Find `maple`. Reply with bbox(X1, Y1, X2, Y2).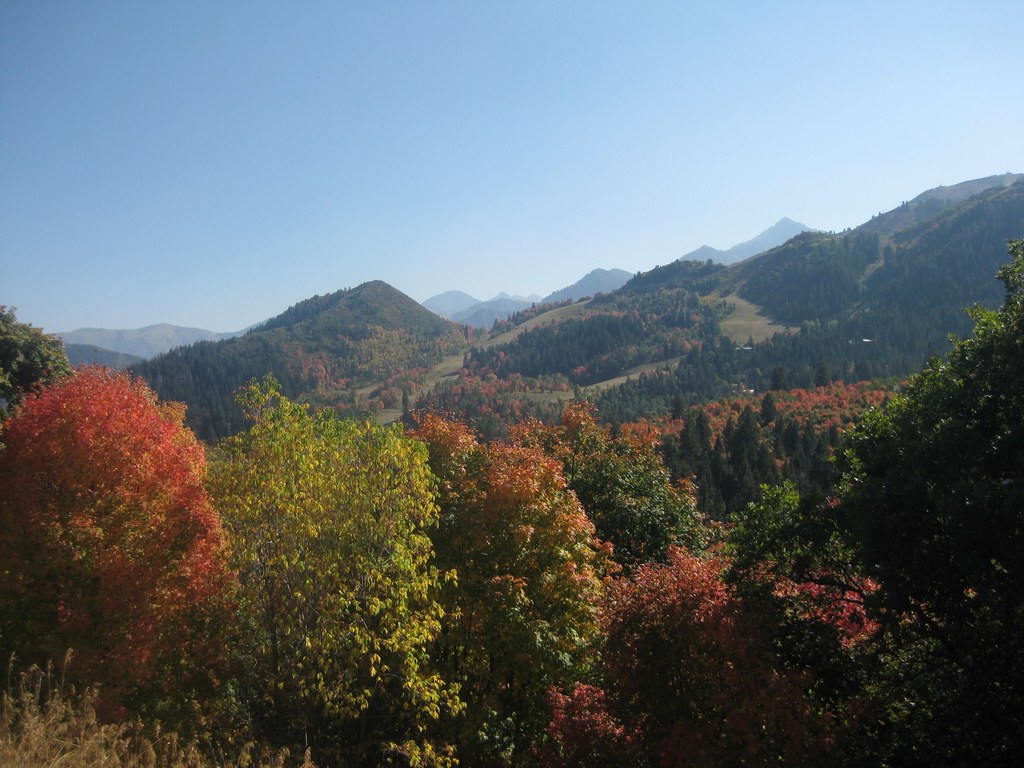
bbox(504, 395, 728, 595).
